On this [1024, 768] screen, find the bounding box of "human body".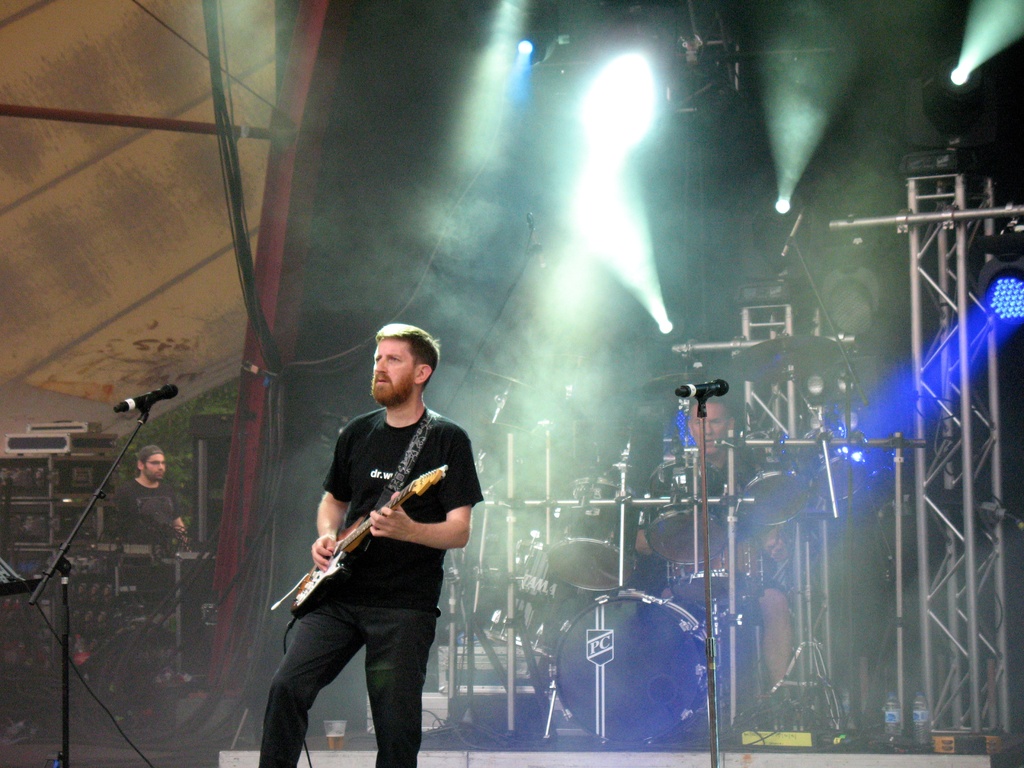
Bounding box: 634:447:796:712.
